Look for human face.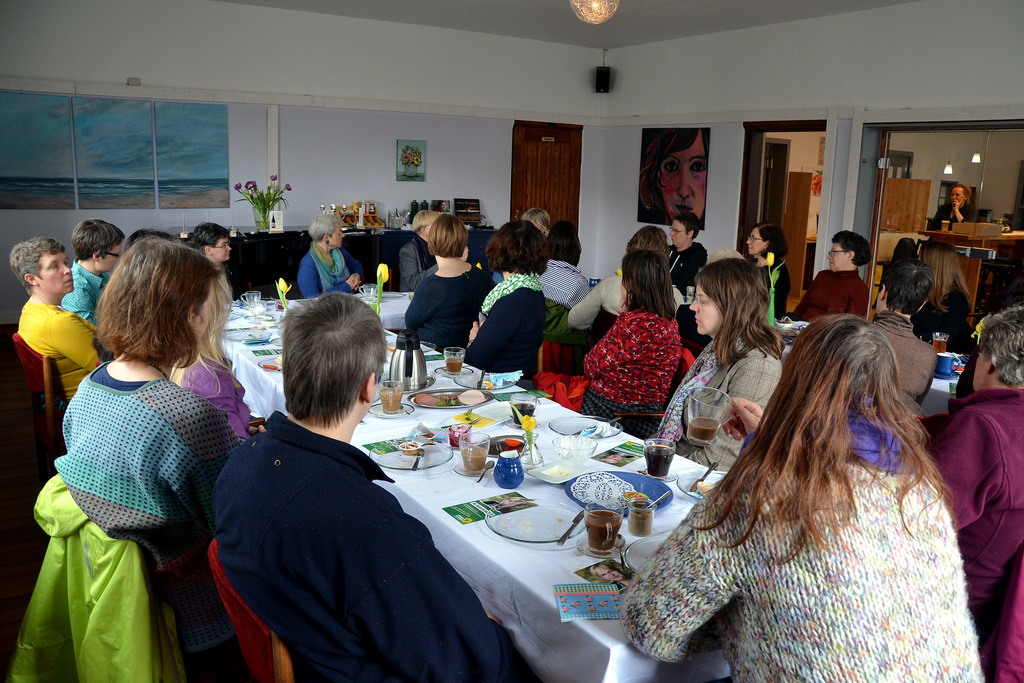
Found: 824, 240, 849, 274.
